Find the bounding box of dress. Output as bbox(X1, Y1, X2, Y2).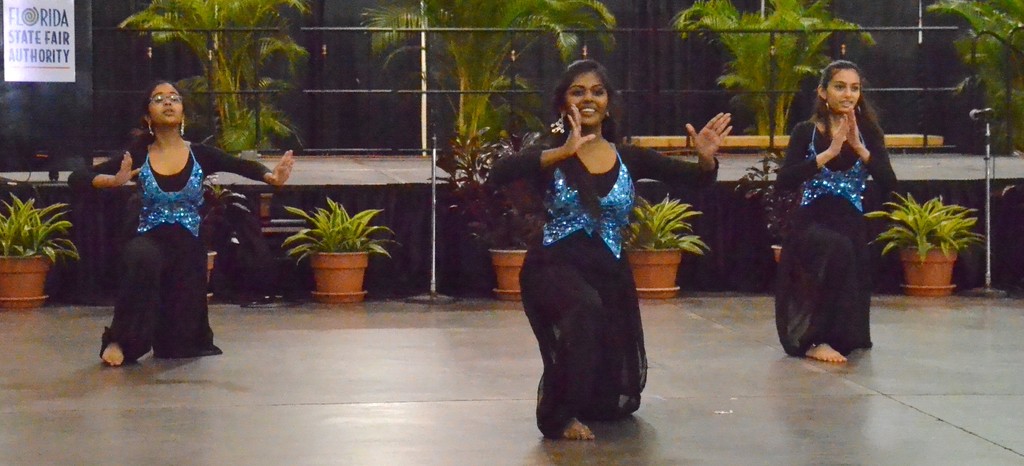
bbox(68, 136, 269, 367).
